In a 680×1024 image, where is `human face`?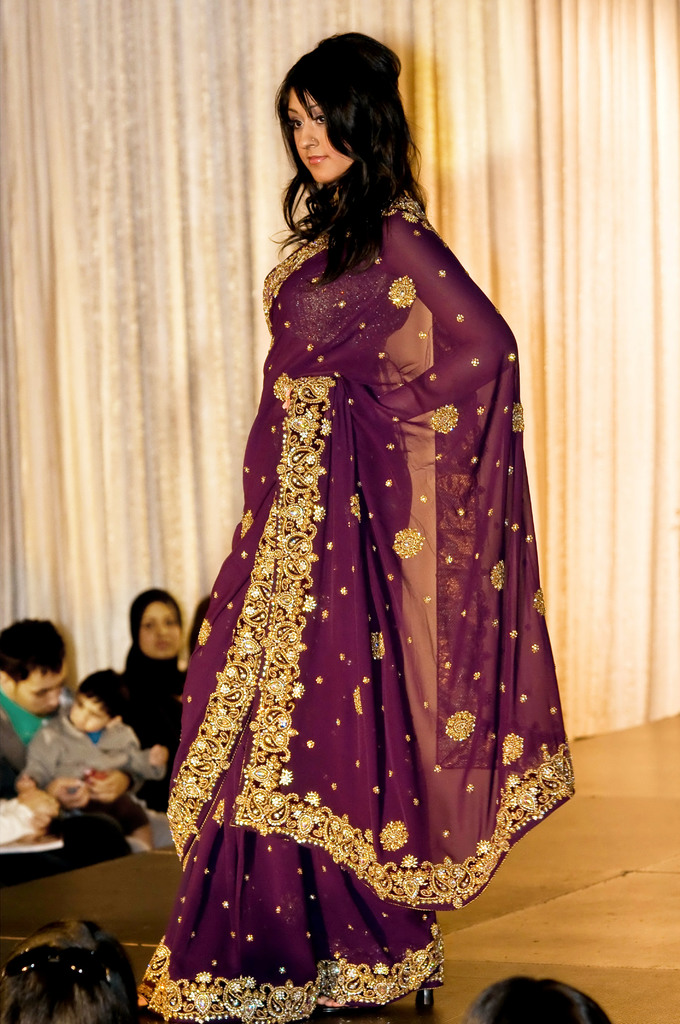
[22,664,61,708].
